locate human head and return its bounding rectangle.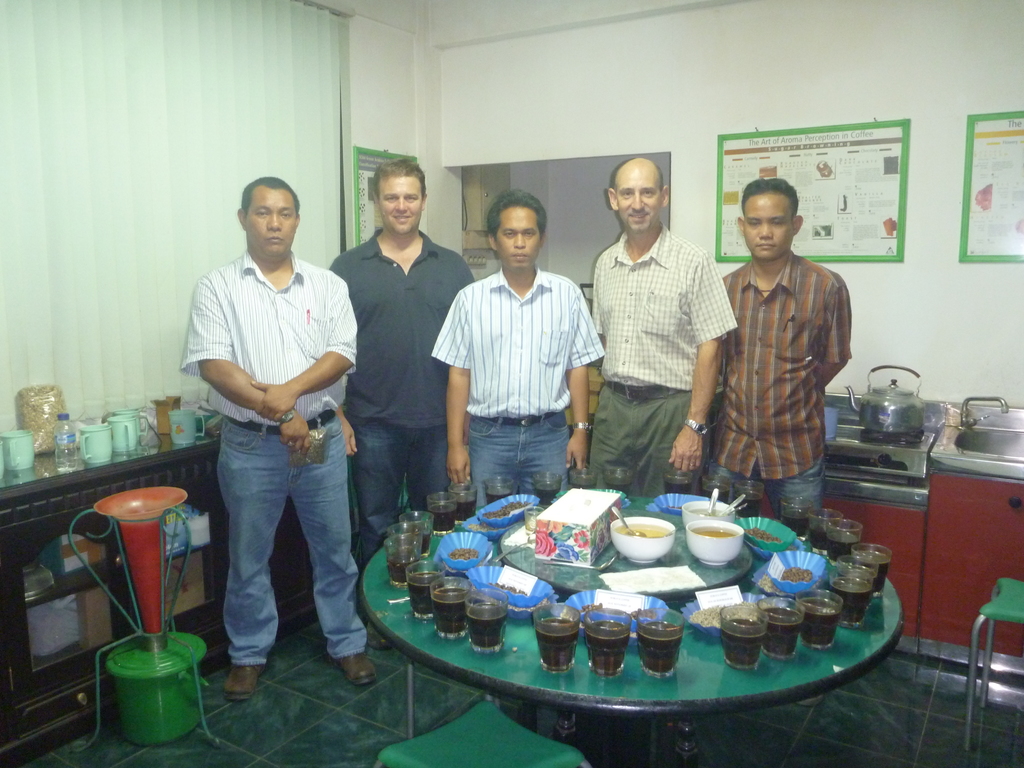
region(737, 179, 803, 264).
